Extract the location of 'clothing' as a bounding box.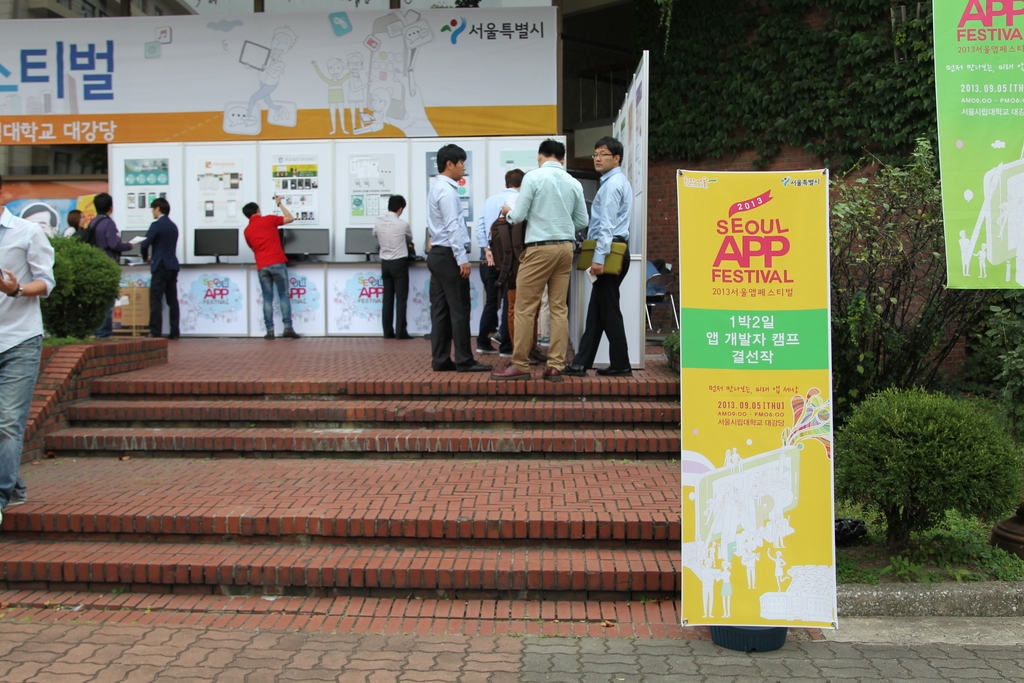
region(424, 174, 471, 365).
